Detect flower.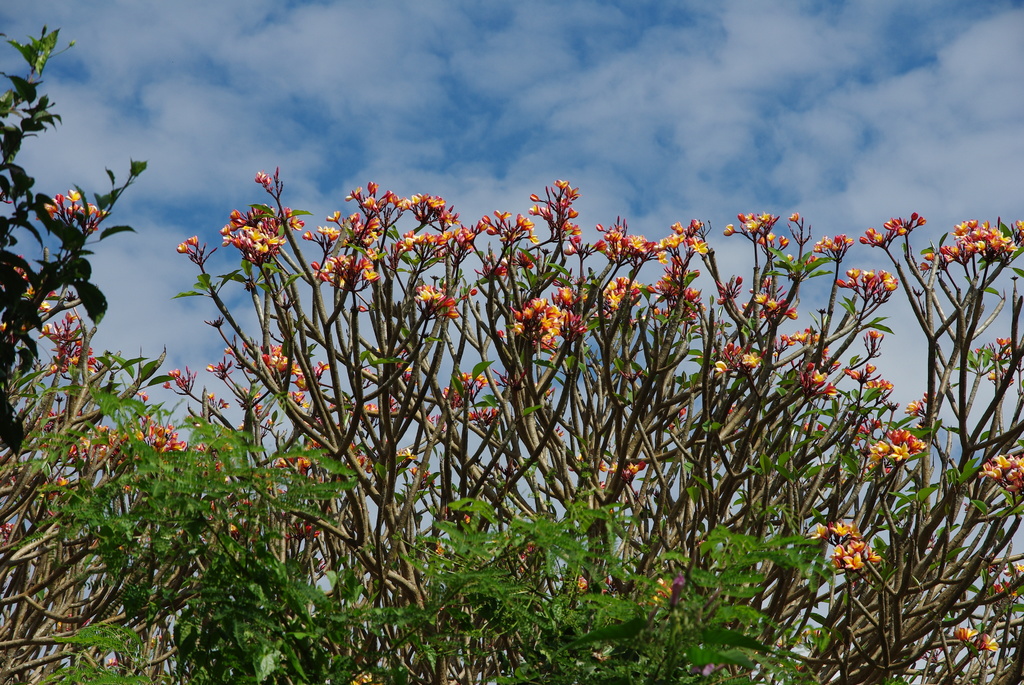
Detected at rect(726, 215, 778, 239).
